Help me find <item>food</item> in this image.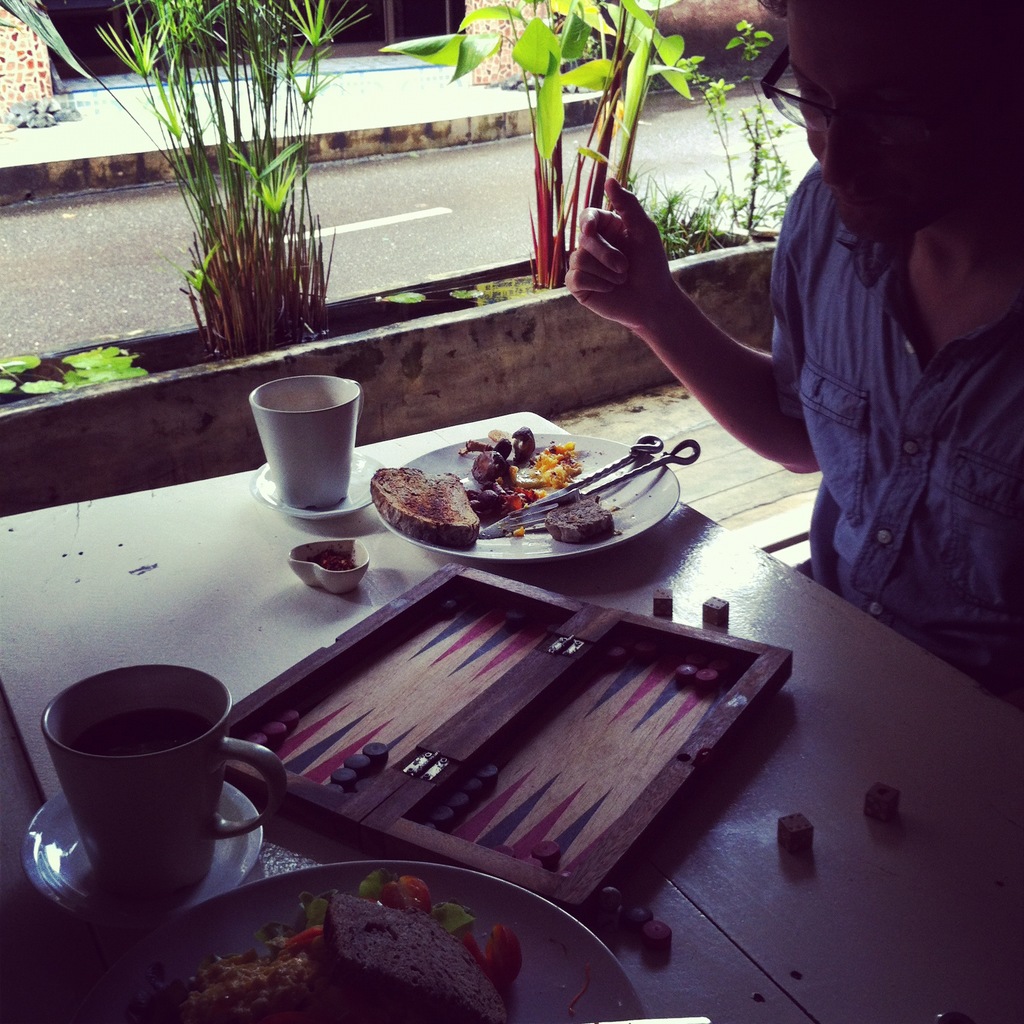
Found it: left=368, top=467, right=485, bottom=554.
